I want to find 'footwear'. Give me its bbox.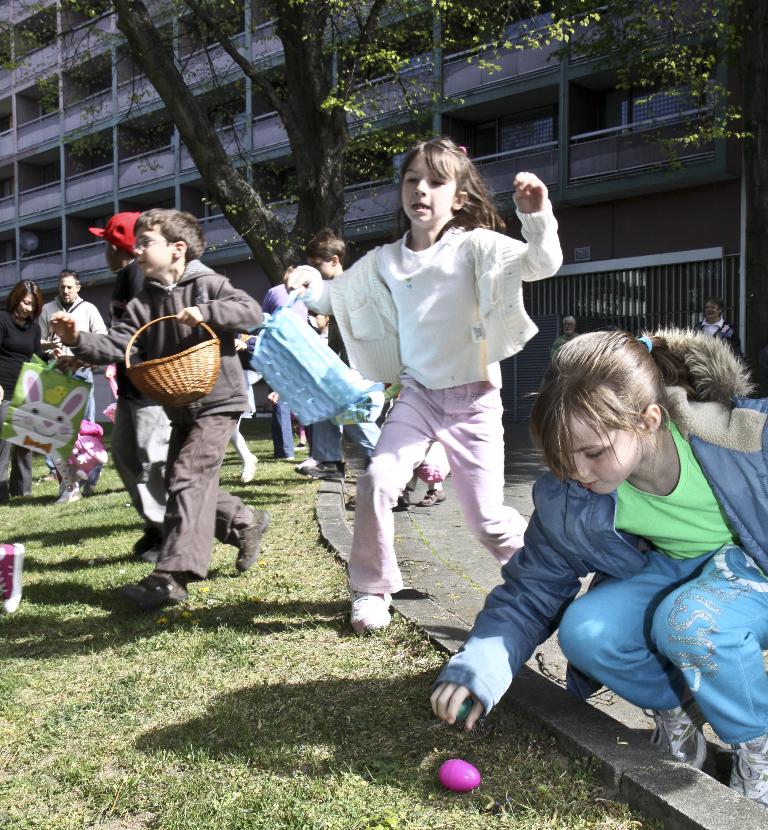
box=[418, 479, 442, 513].
